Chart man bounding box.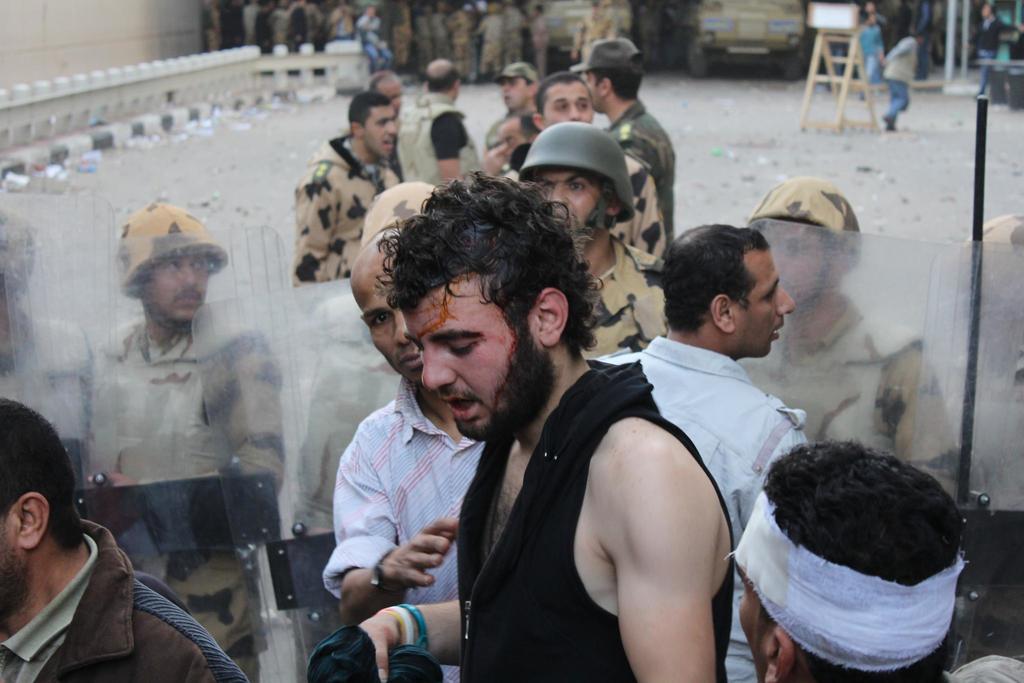
Charted: (left=410, top=54, right=490, bottom=190).
